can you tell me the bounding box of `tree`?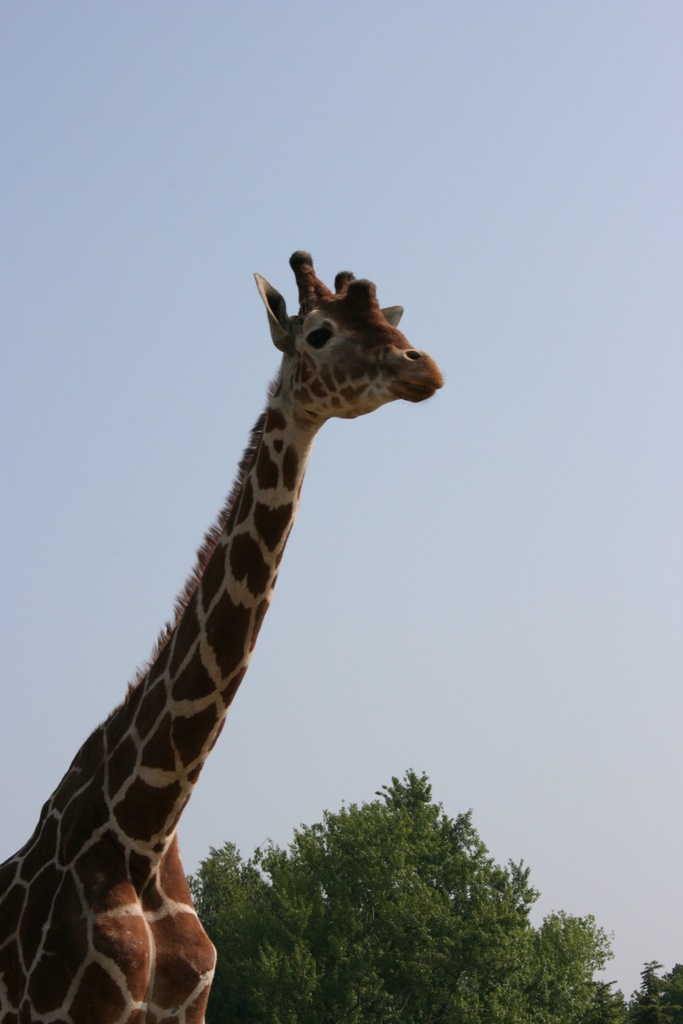
180/772/682/1023.
